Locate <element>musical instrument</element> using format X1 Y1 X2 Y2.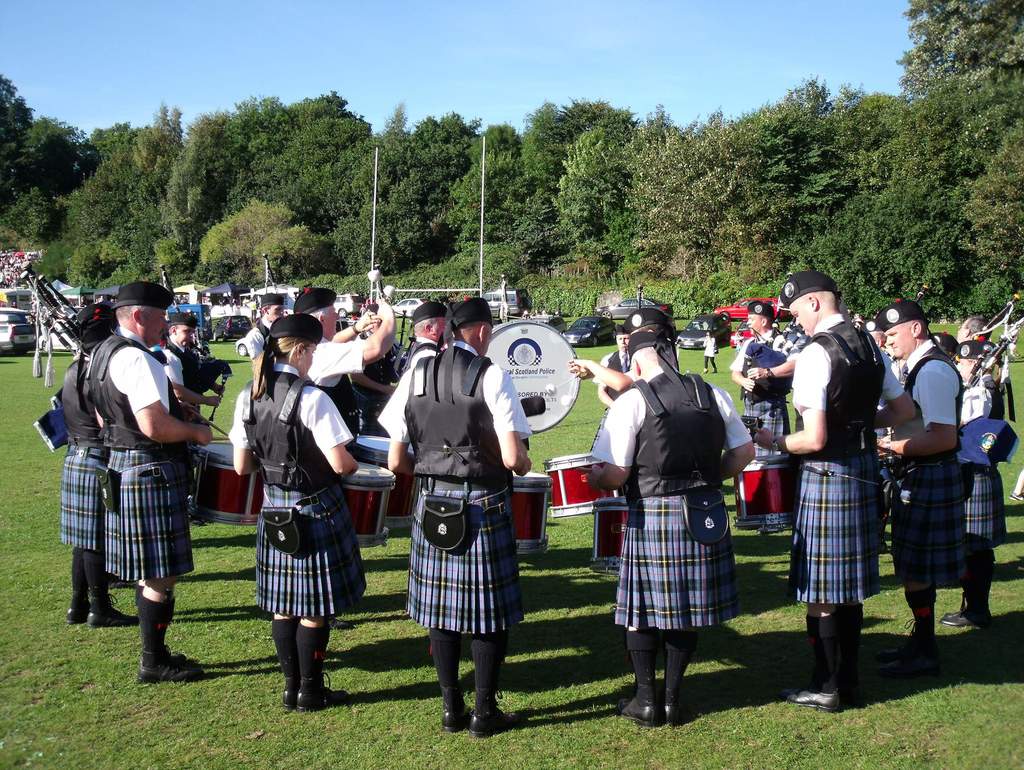
148 259 232 435.
